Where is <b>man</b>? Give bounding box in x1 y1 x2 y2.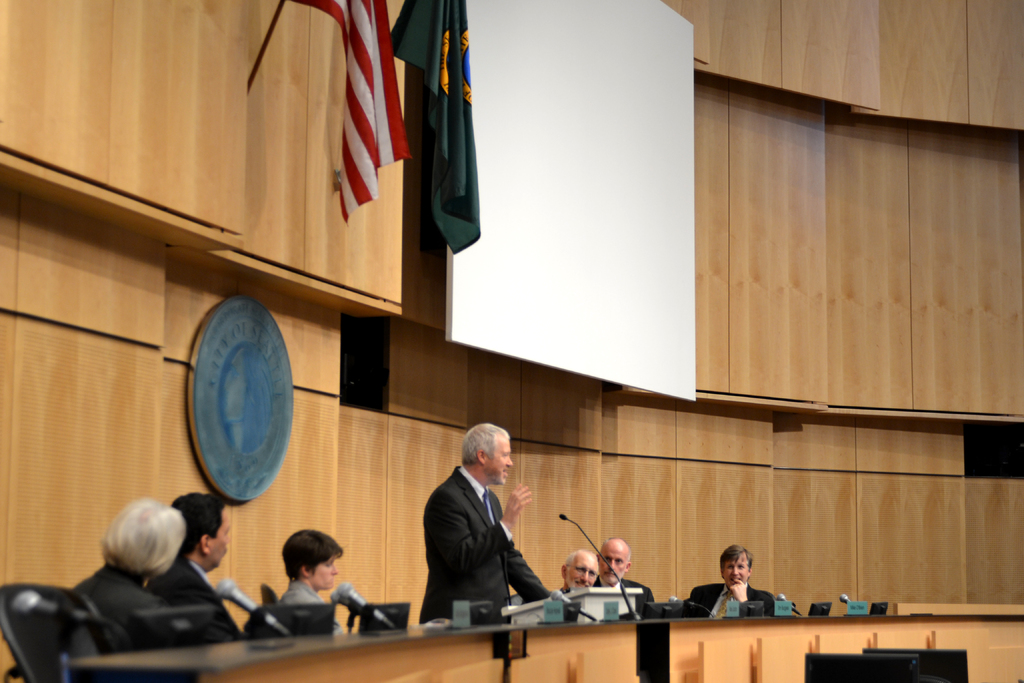
590 536 656 626.
